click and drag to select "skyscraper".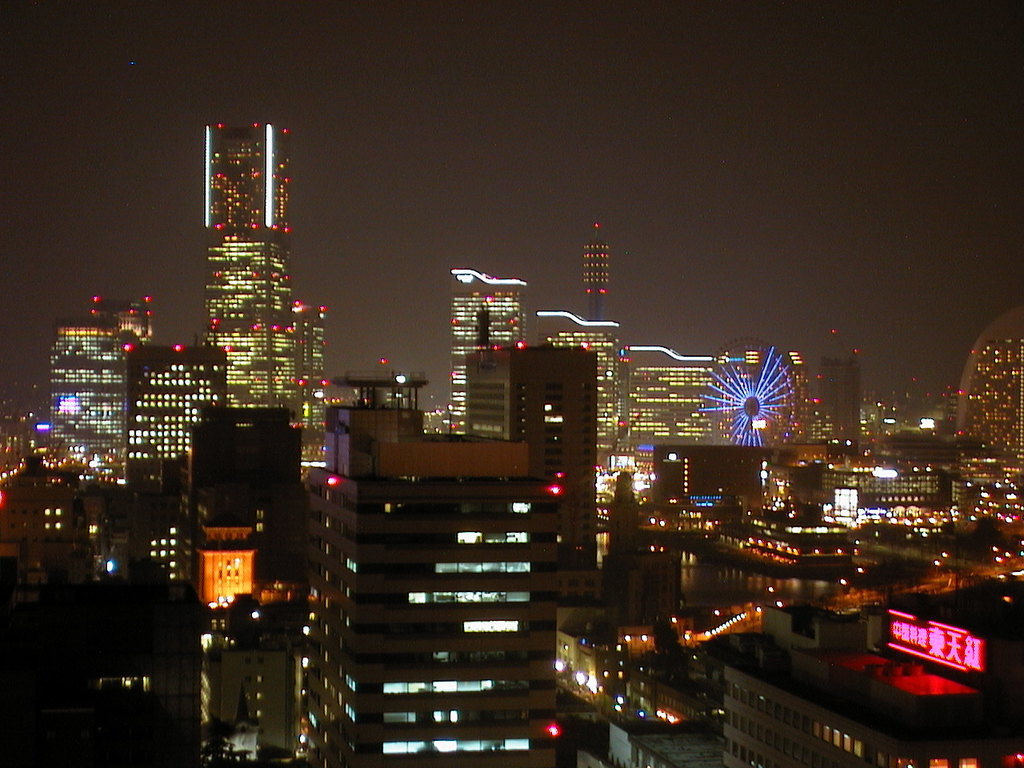
Selection: box(467, 350, 599, 602).
